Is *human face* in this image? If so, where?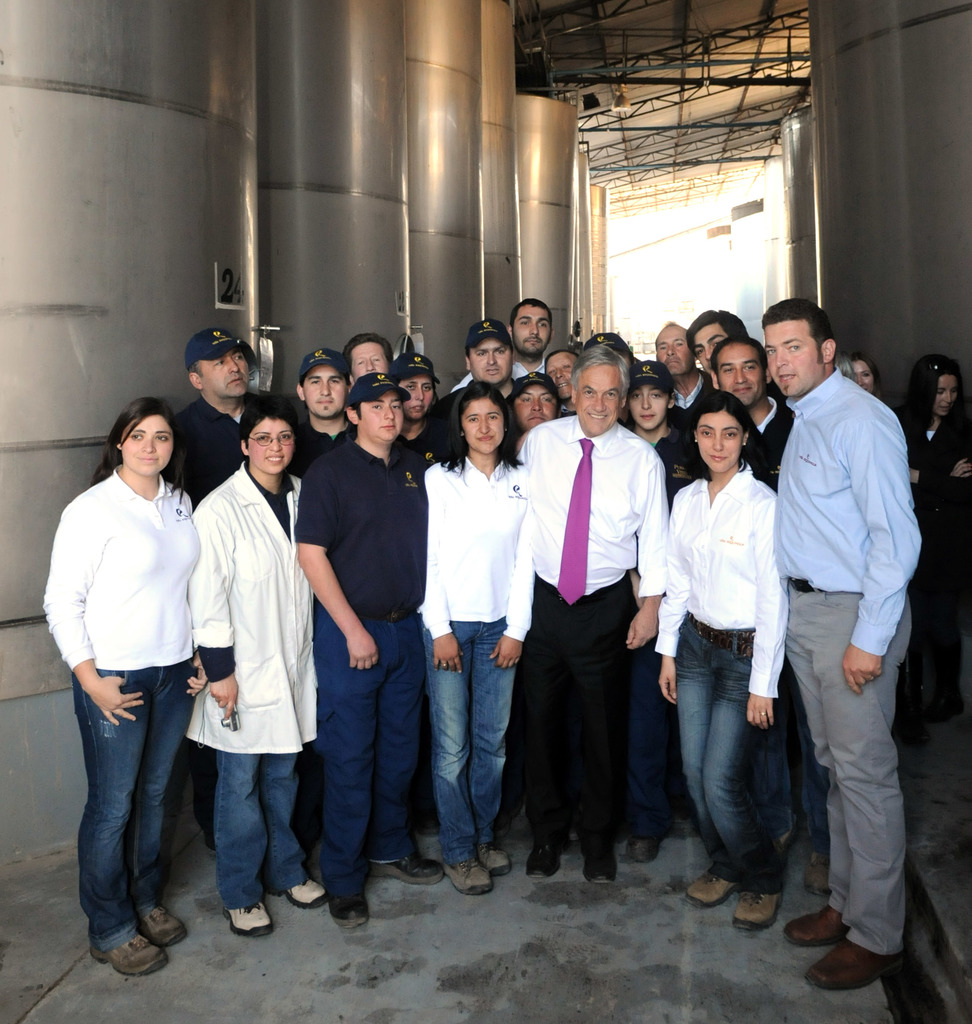
Yes, at (627, 383, 665, 435).
